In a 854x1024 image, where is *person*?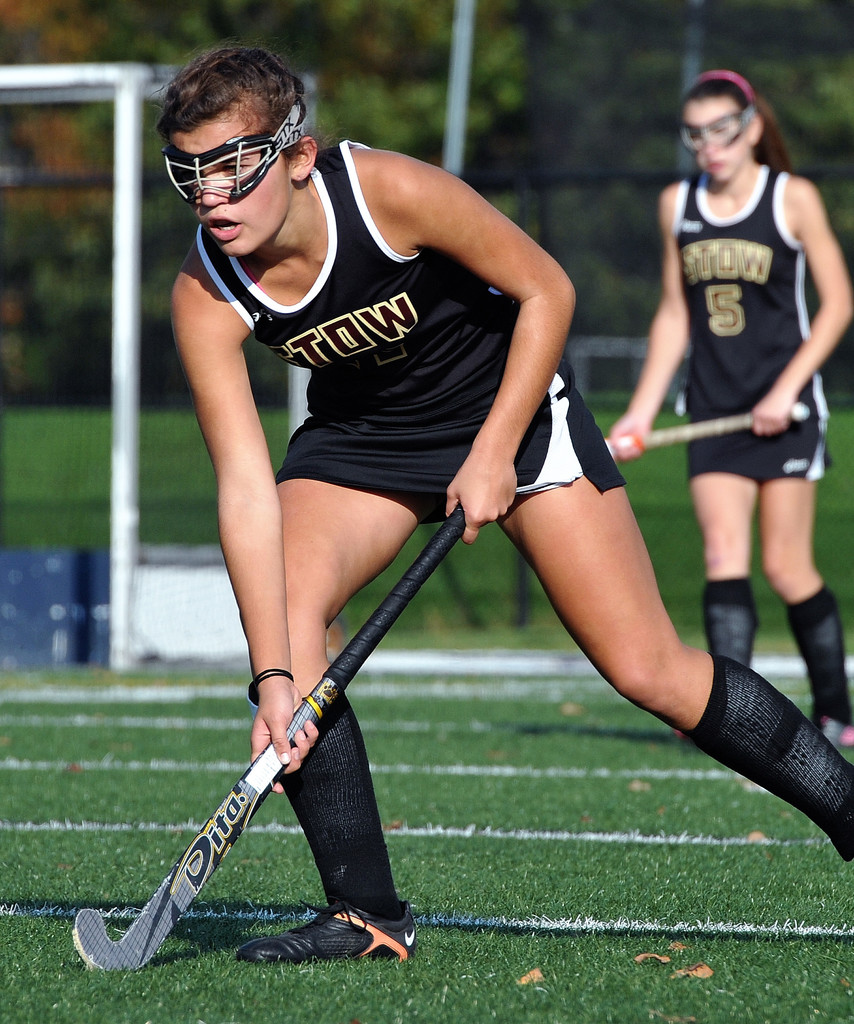
{"left": 143, "top": 46, "right": 853, "bottom": 961}.
